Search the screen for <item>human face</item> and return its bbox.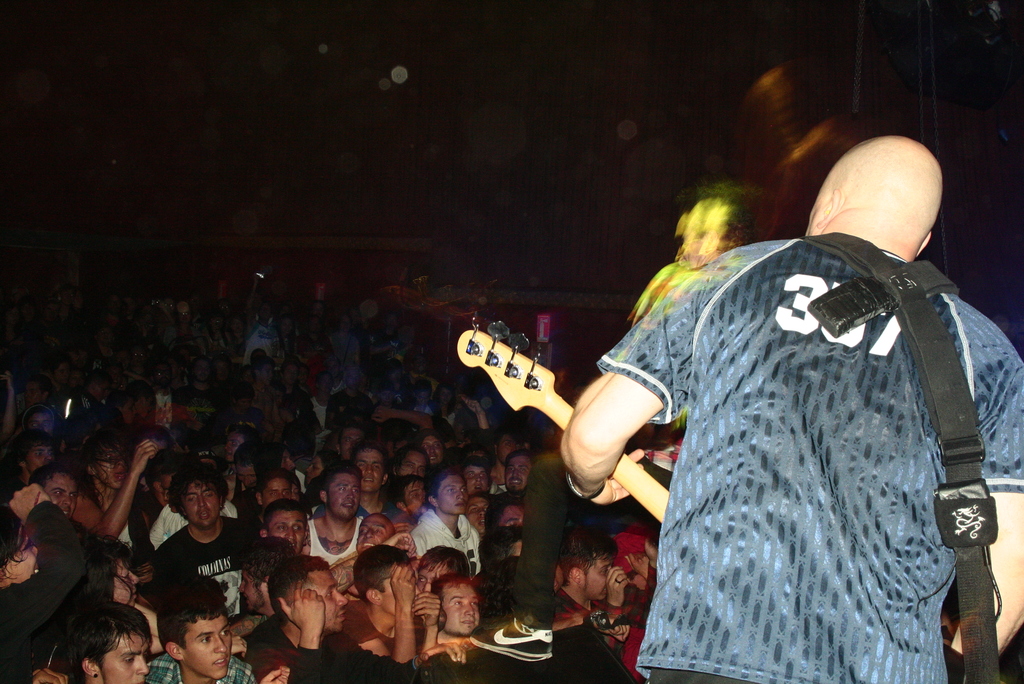
Found: [439, 478, 467, 515].
